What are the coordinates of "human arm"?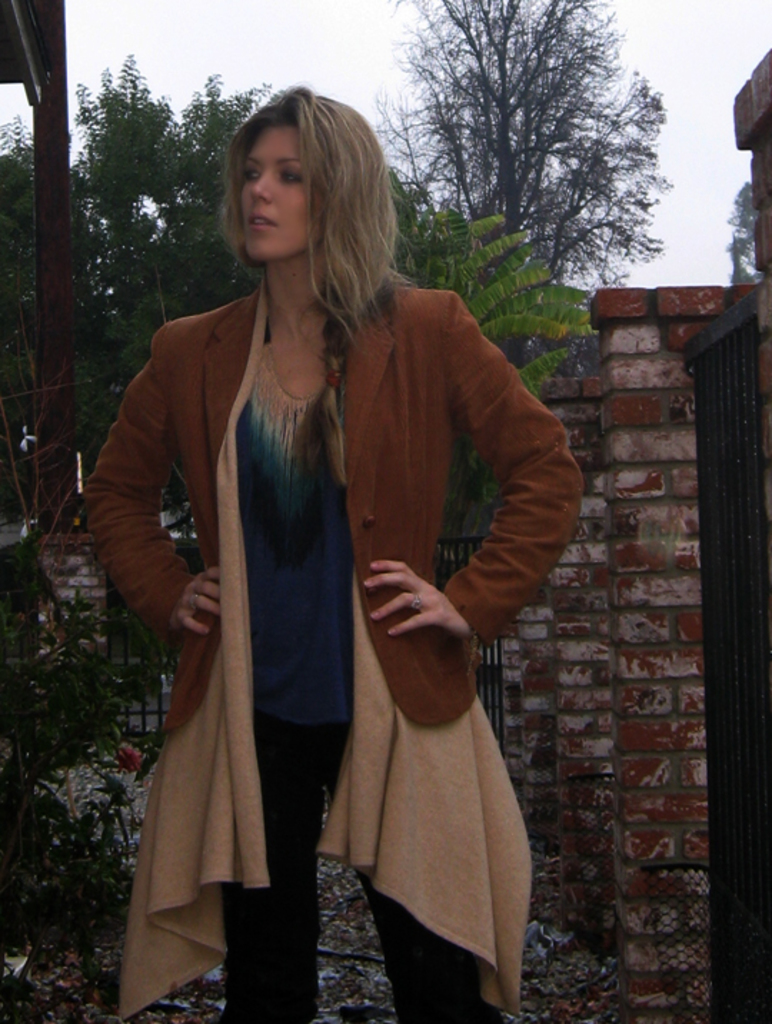
left=84, top=319, right=223, bottom=639.
